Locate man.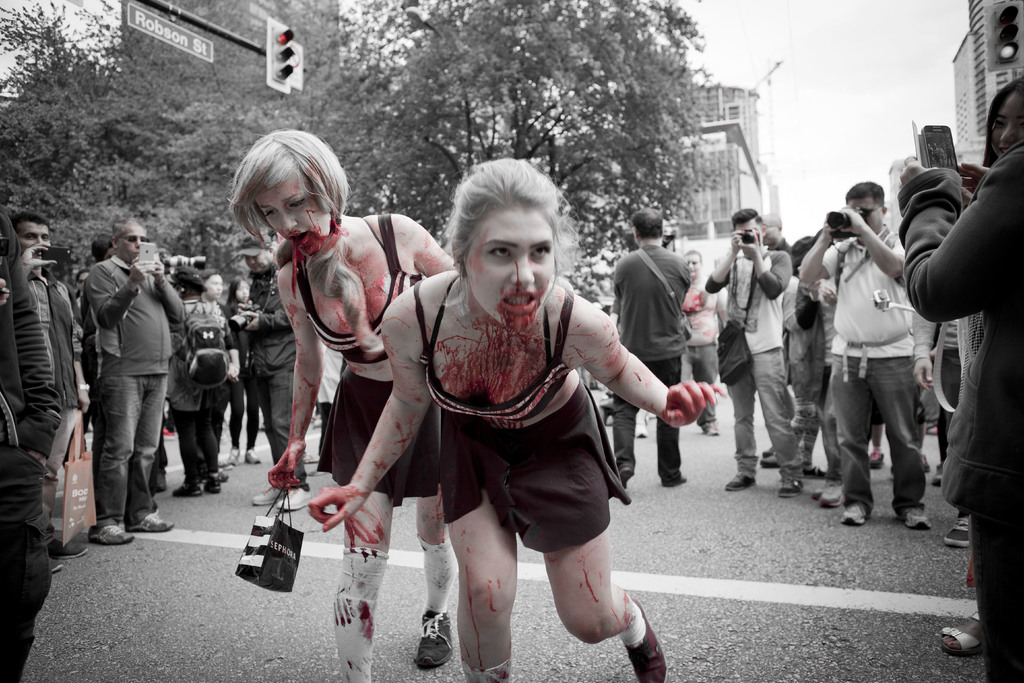
Bounding box: 80/217/196/539.
